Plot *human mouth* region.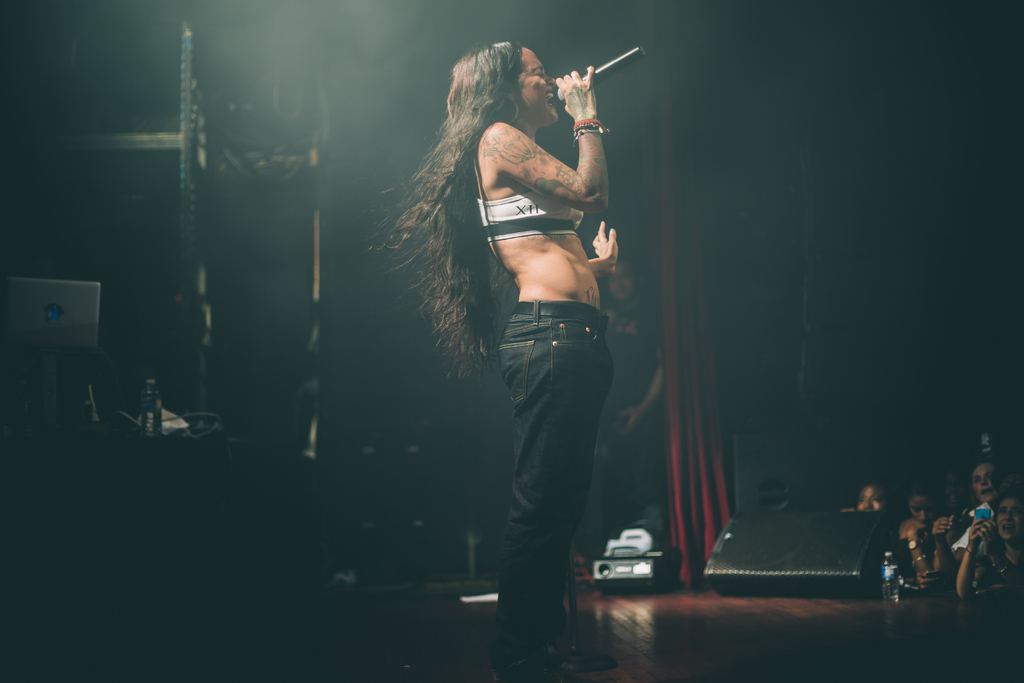
Plotted at <region>547, 93, 559, 110</region>.
